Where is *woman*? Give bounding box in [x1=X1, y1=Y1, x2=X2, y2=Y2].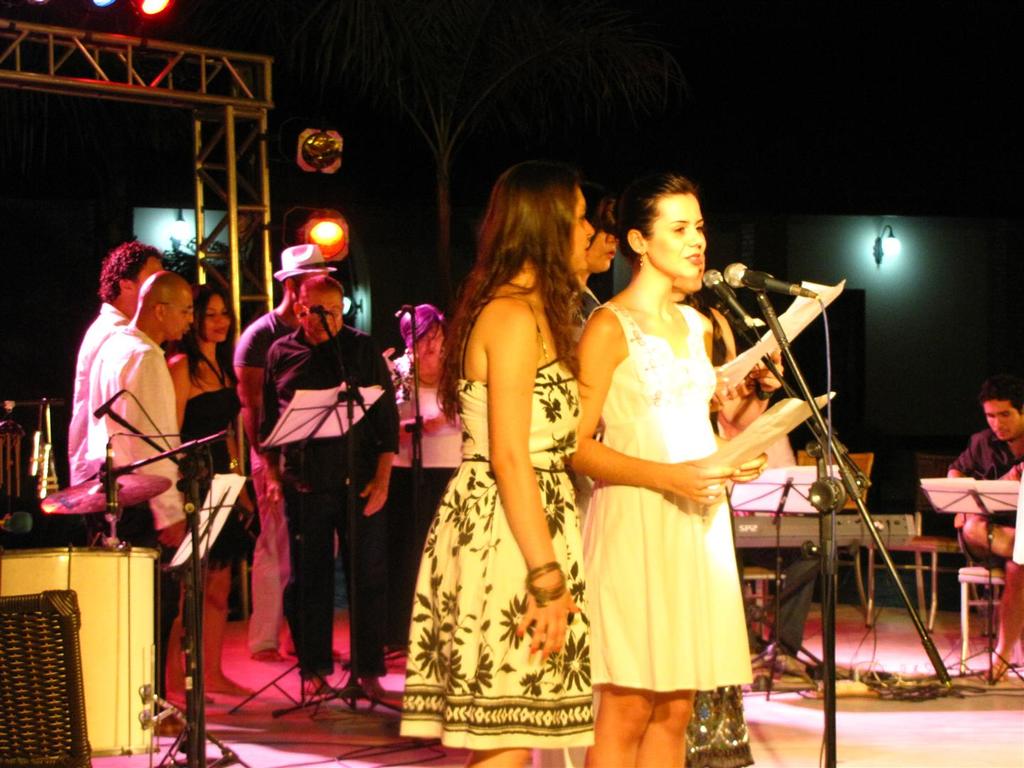
[x1=397, y1=161, x2=608, y2=767].
